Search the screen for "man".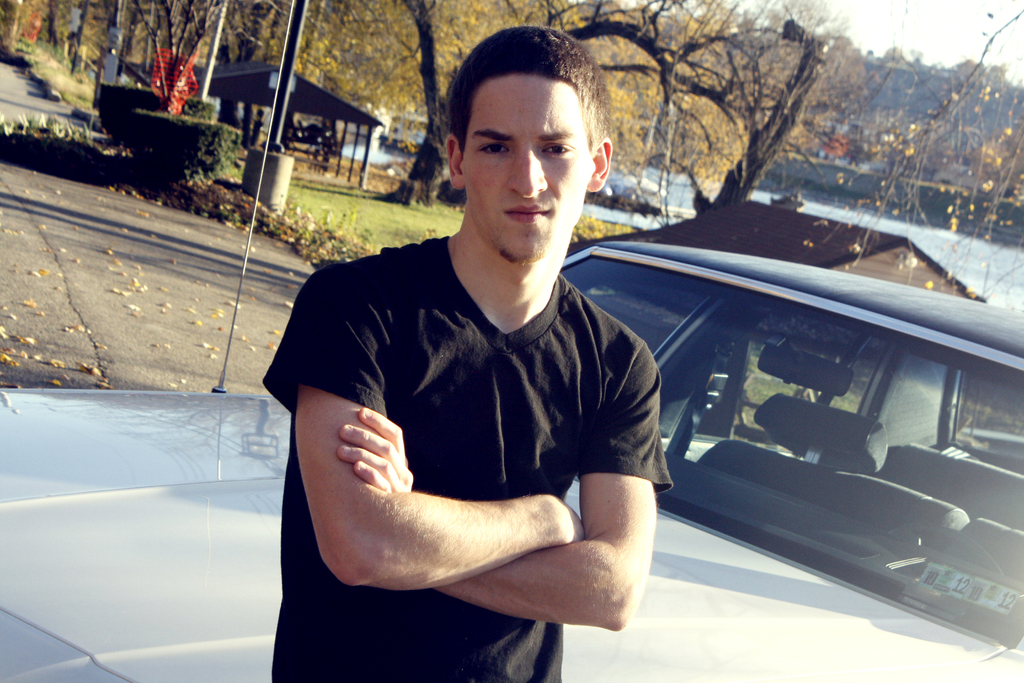
Found at x1=257, y1=26, x2=669, y2=681.
